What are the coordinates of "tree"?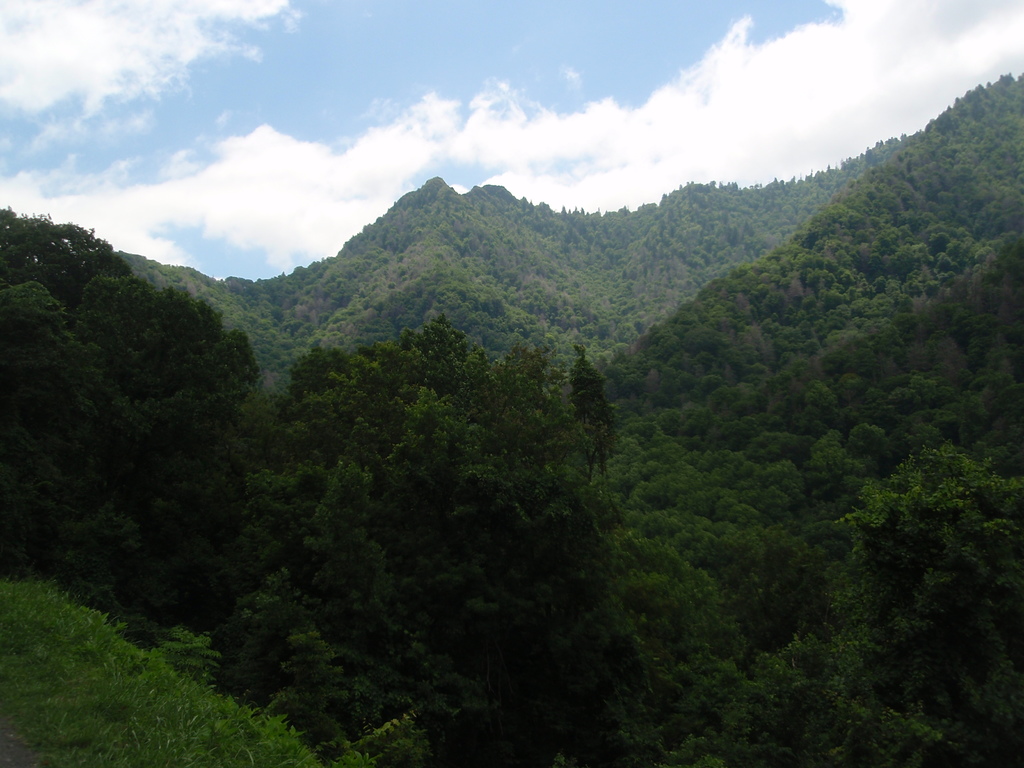
crop(0, 204, 275, 604).
